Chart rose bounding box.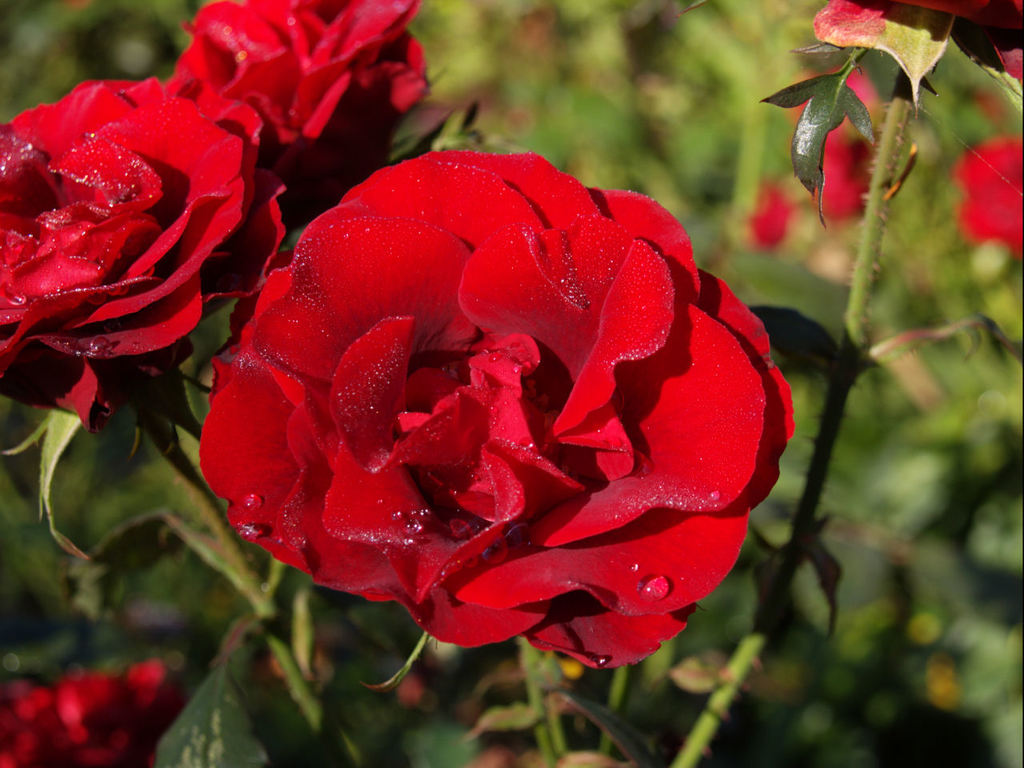
Charted: 169 0 433 146.
